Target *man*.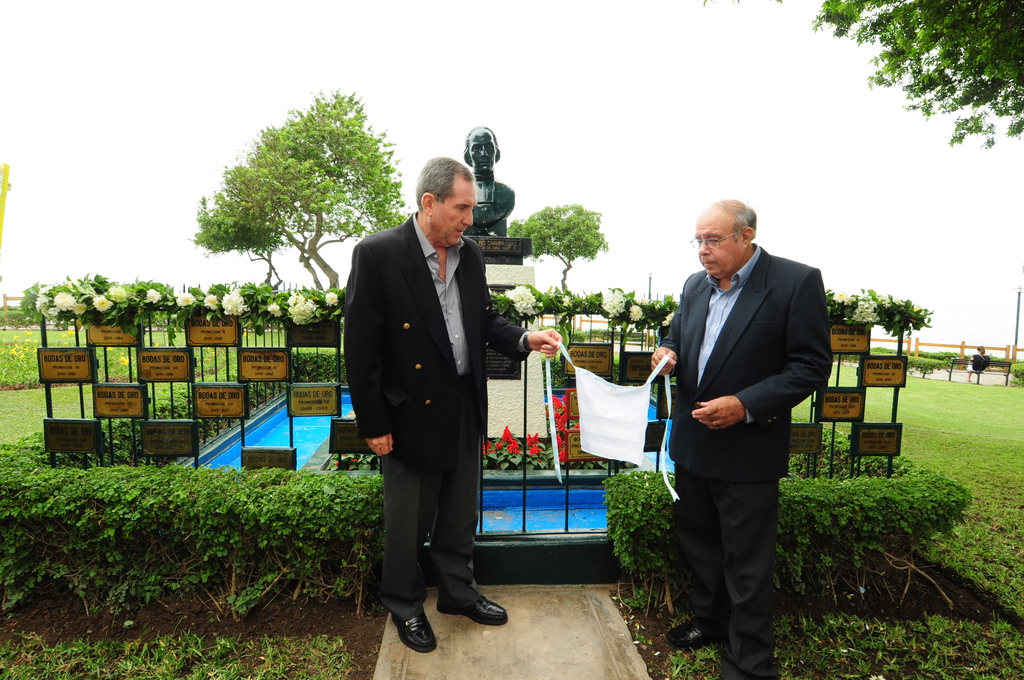
Target region: pyautogui.locateOnScreen(653, 176, 836, 675).
